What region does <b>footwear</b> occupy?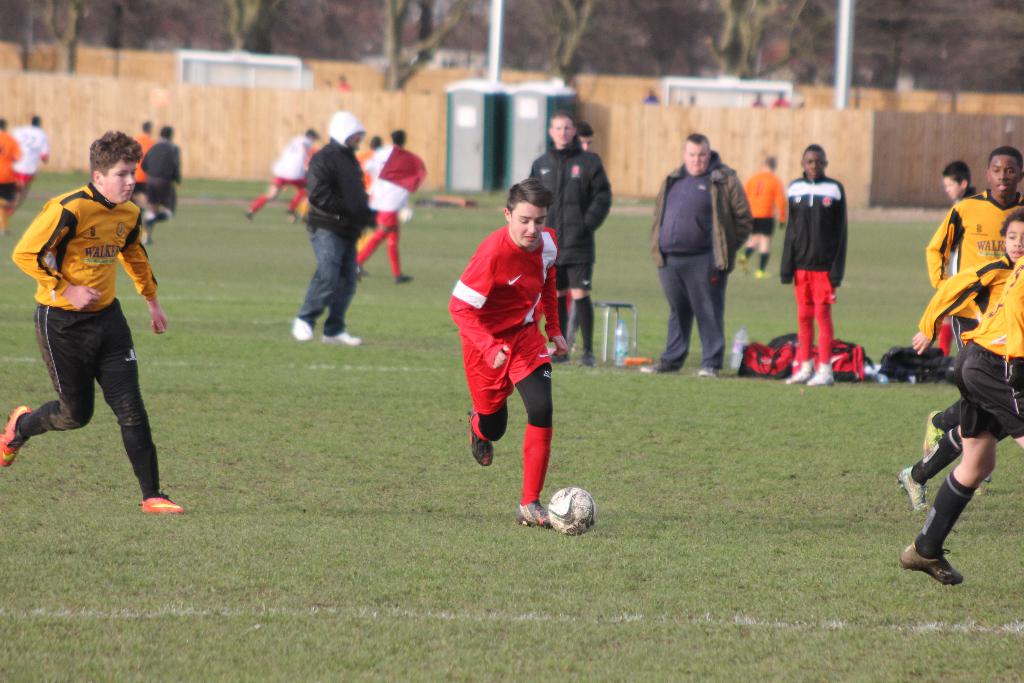
bbox=(550, 349, 570, 365).
